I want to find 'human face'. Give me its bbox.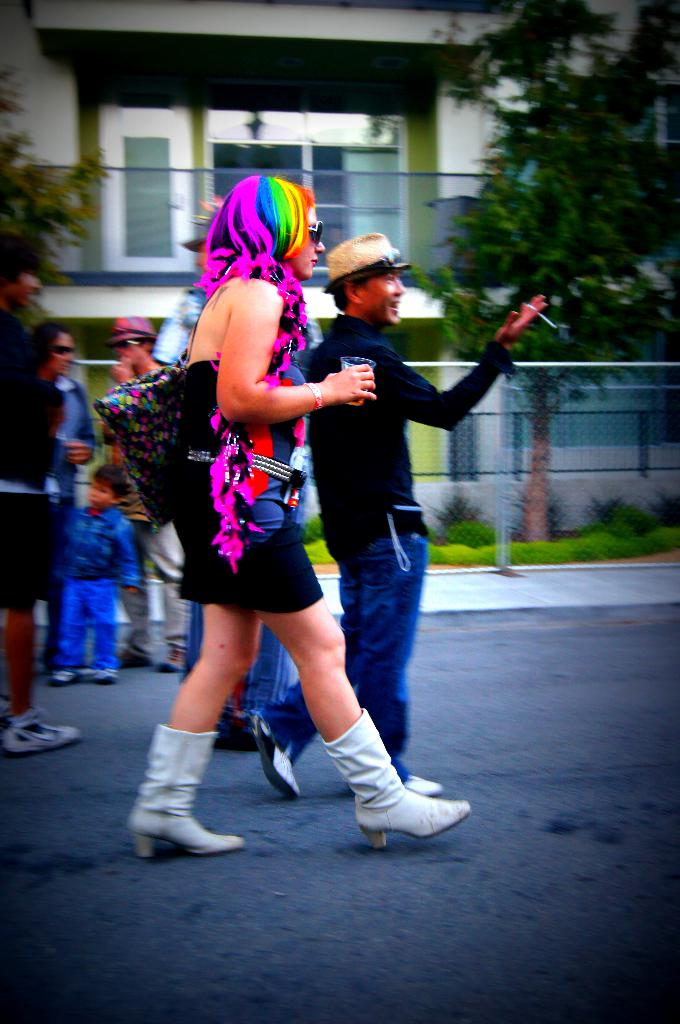
Rect(119, 342, 143, 364).
